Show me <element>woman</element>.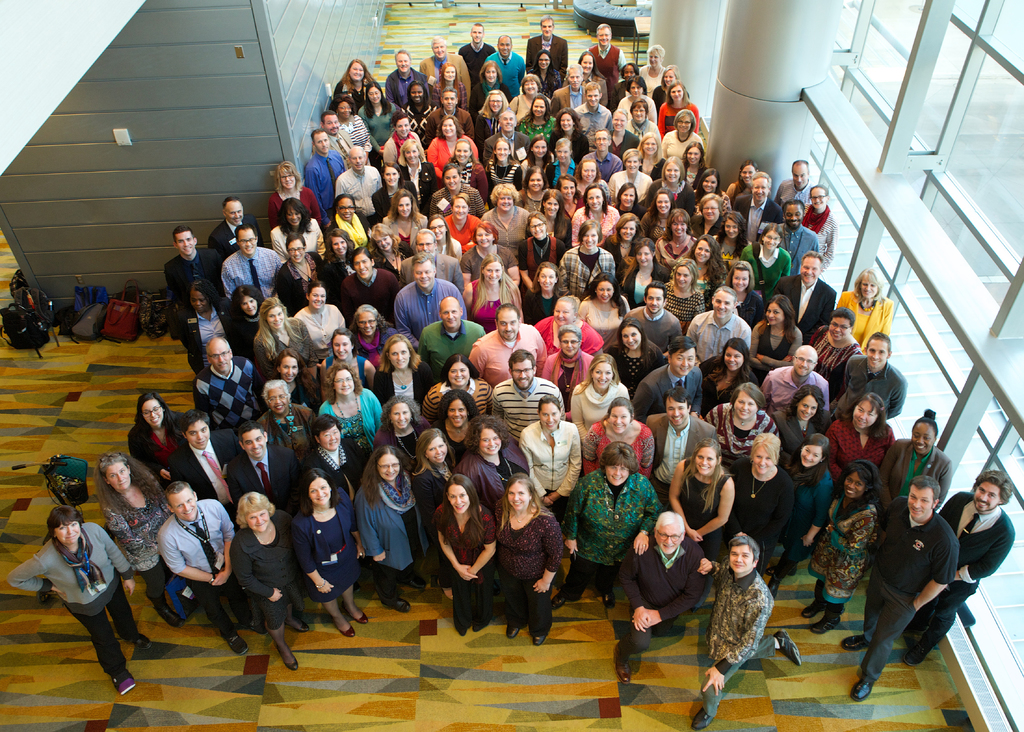
<element>woman</element> is here: x1=519 y1=94 x2=556 y2=142.
